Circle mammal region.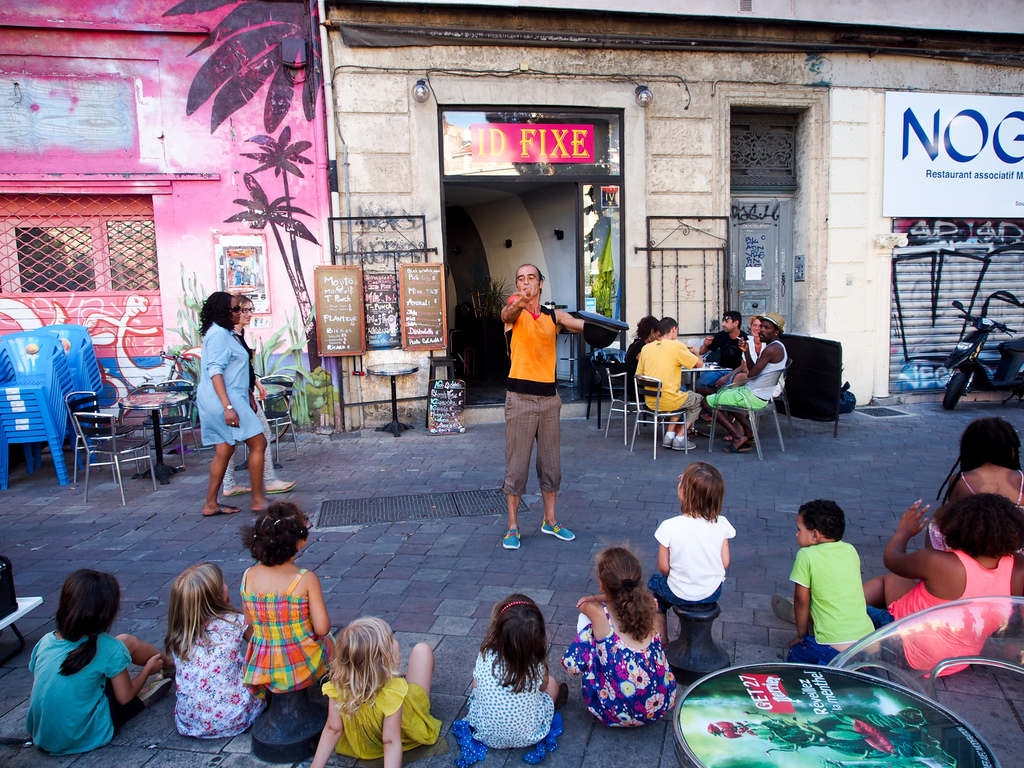
Region: x1=768, y1=494, x2=1020, y2=676.
